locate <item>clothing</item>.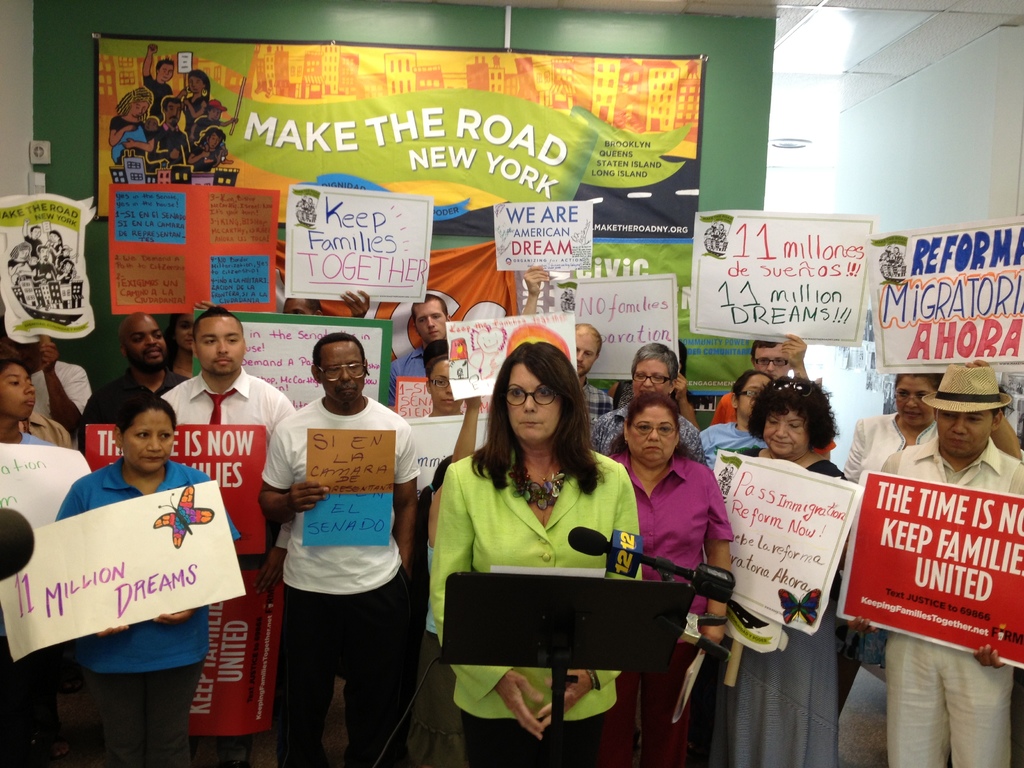
Bounding box: bbox(131, 369, 183, 397).
